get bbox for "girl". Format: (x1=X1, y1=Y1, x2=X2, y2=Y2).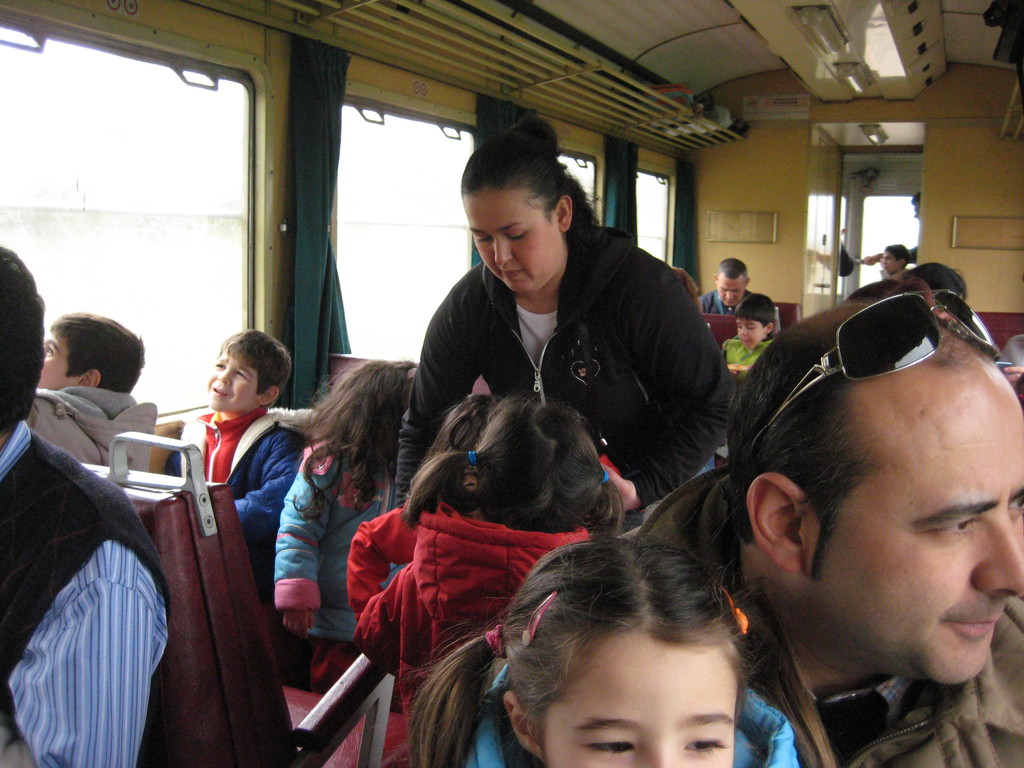
(x1=410, y1=539, x2=806, y2=765).
